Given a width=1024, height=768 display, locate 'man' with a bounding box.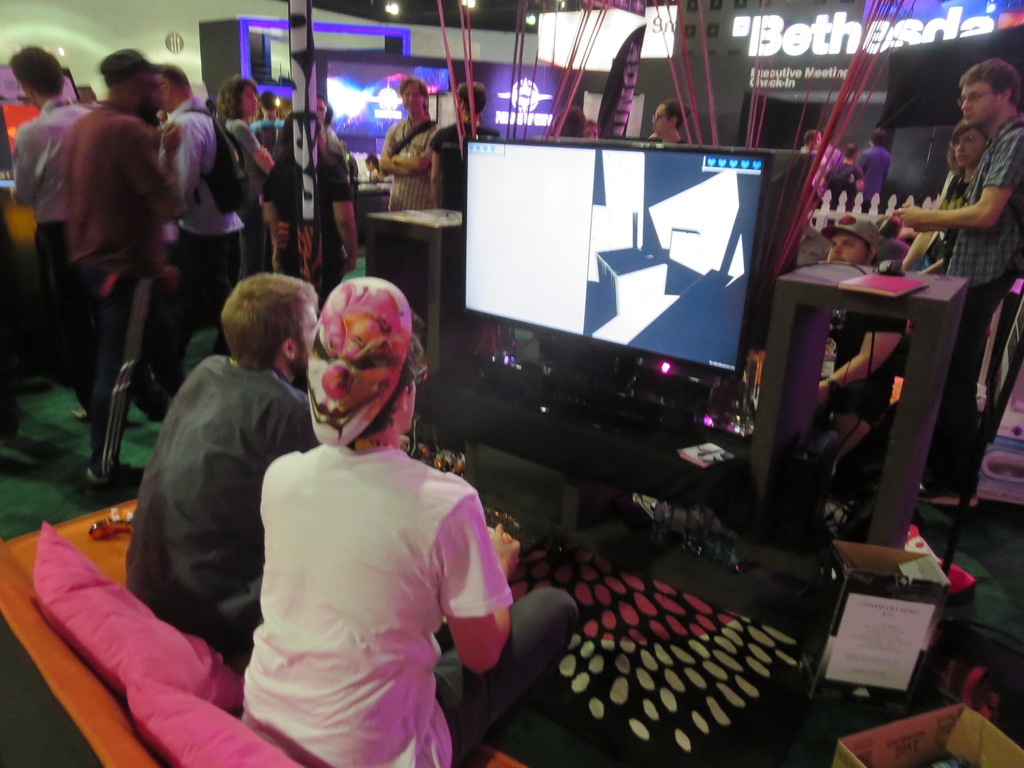
Located: locate(882, 61, 1023, 509).
